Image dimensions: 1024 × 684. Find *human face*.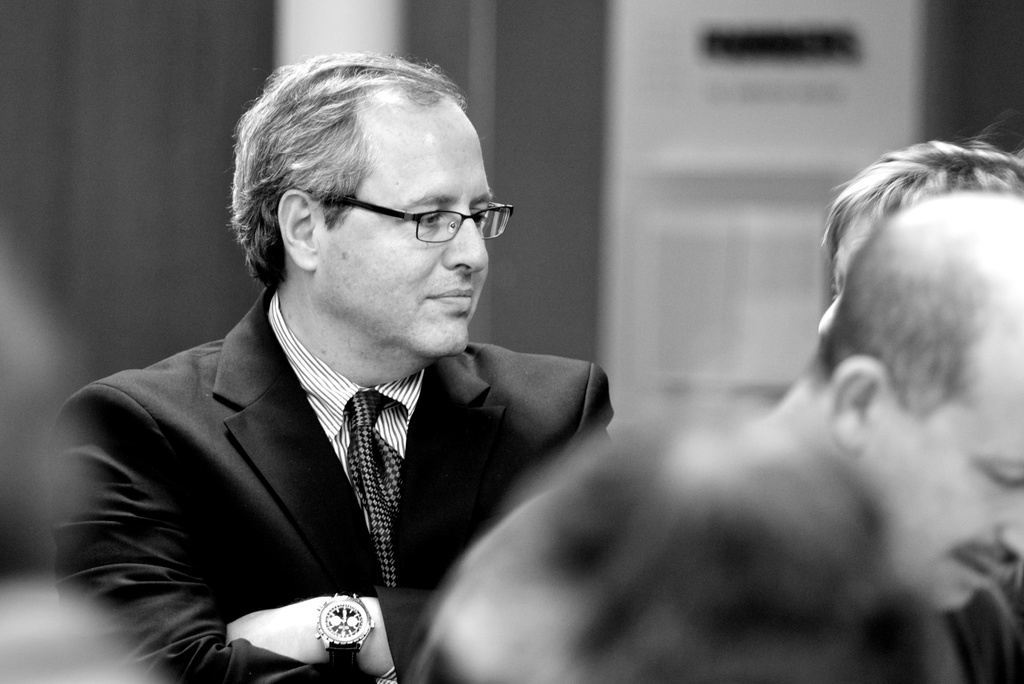
crop(323, 112, 489, 357).
